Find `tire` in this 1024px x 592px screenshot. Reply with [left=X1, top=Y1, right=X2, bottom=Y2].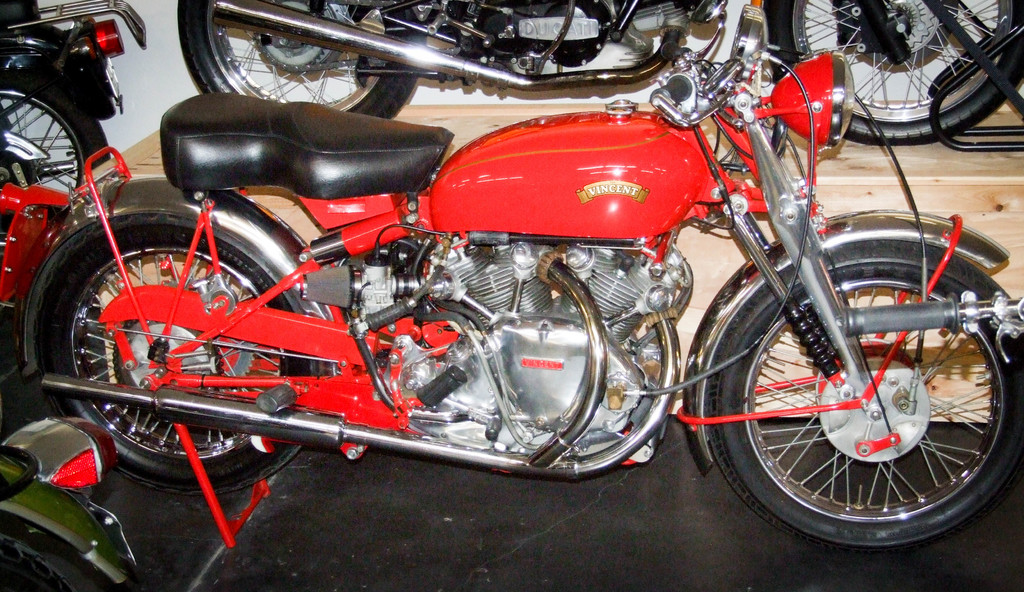
[left=176, top=0, right=422, bottom=124].
